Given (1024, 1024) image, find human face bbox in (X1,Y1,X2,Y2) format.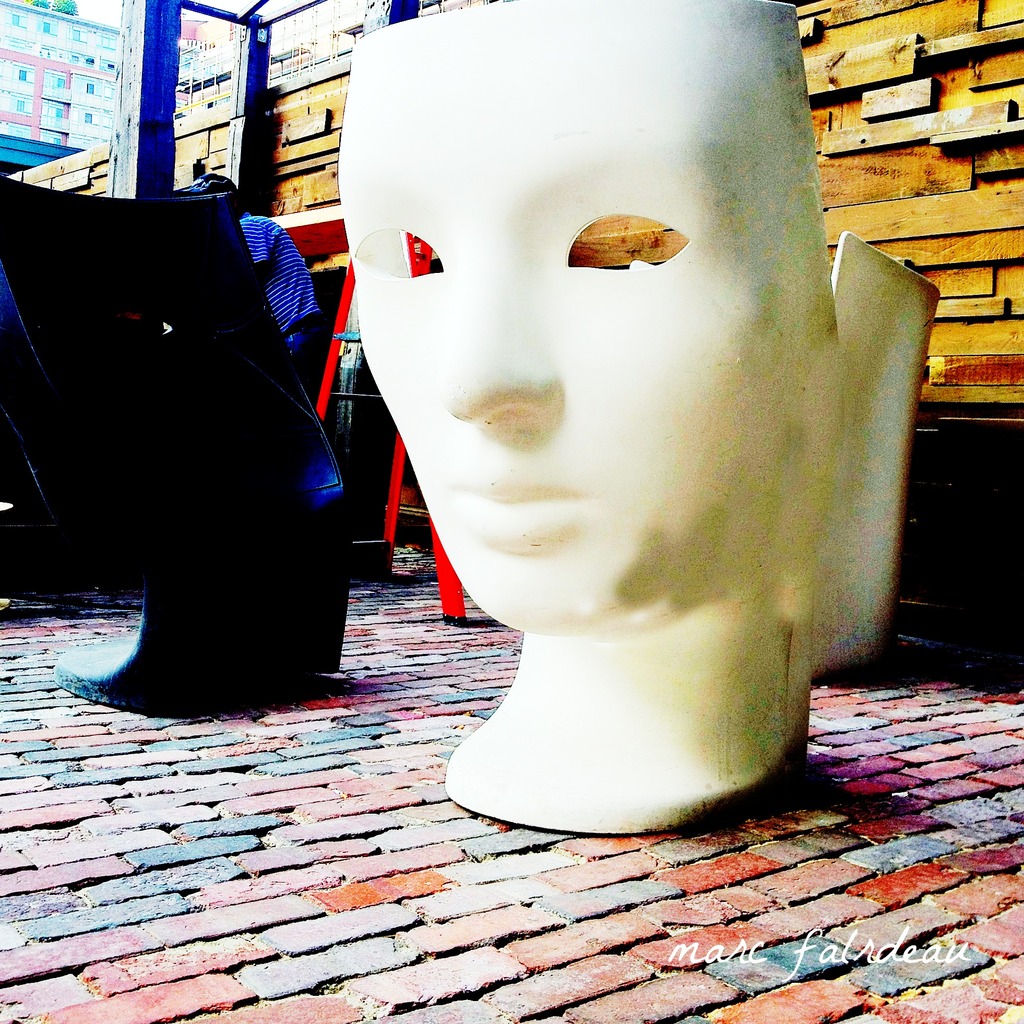
(326,0,840,634).
